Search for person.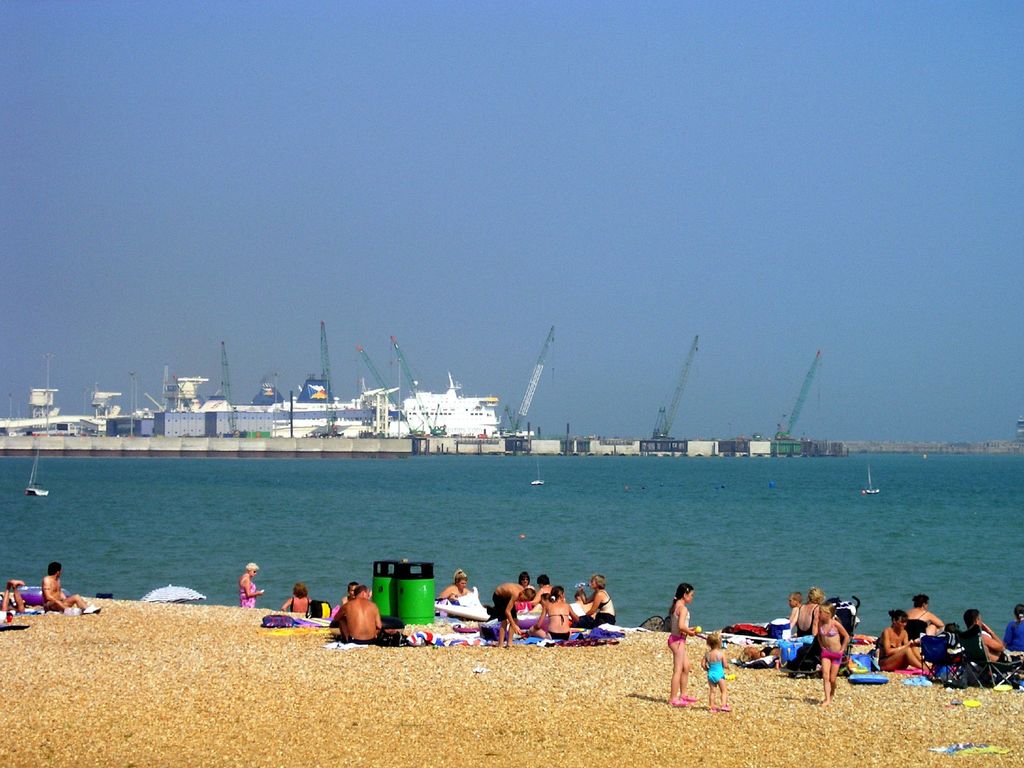
Found at l=518, t=570, r=535, b=587.
